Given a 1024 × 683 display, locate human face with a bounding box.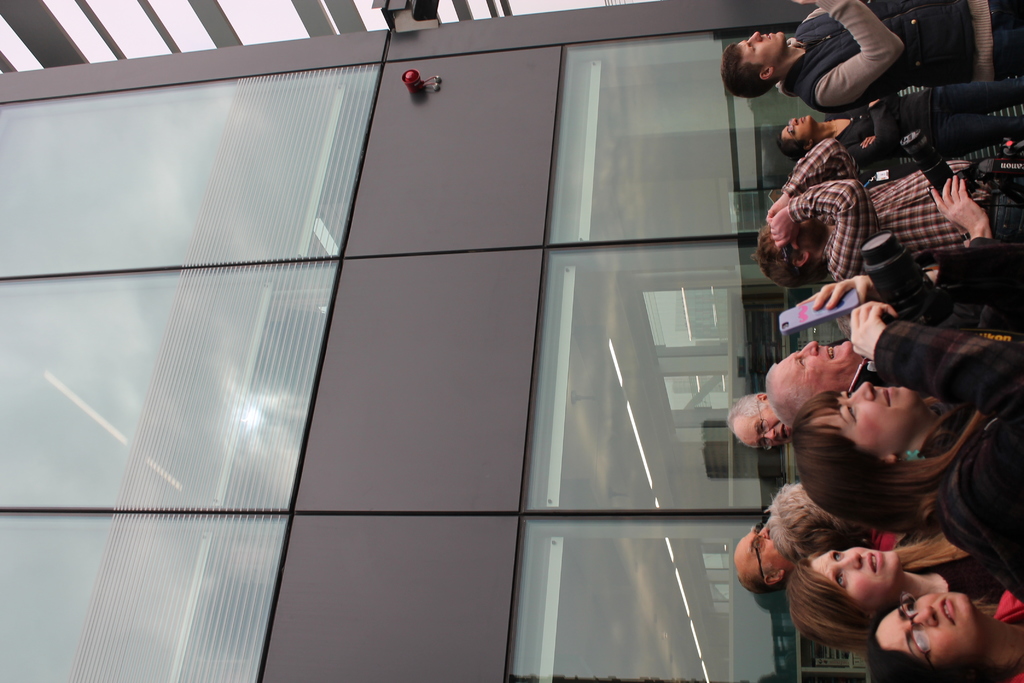
Located: crop(744, 413, 795, 453).
